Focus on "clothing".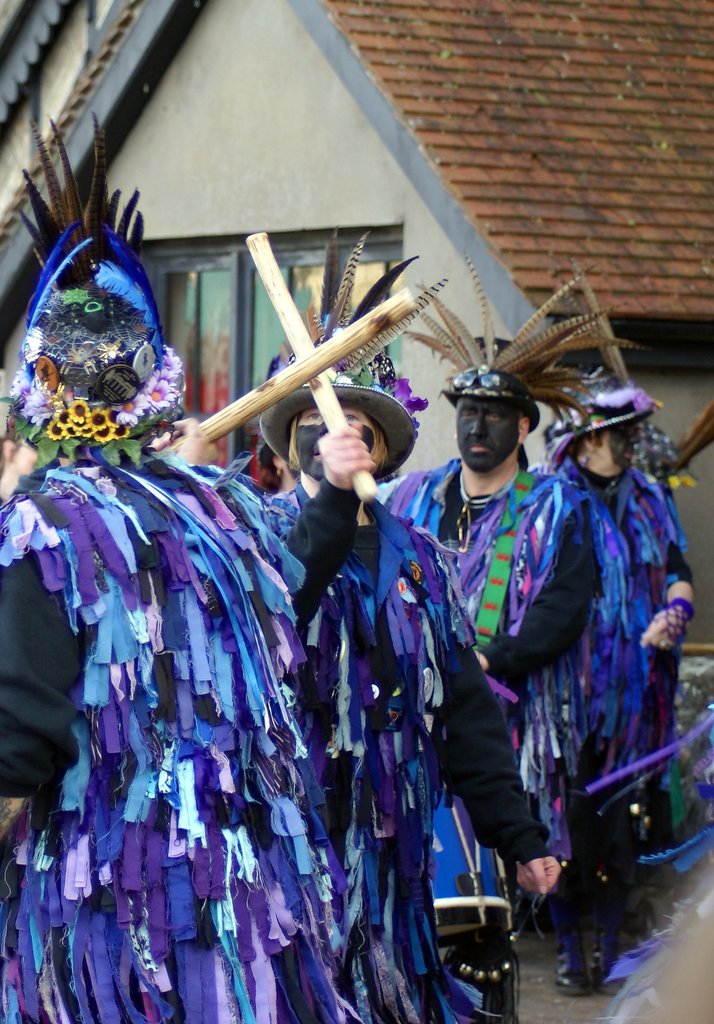
Focused at 381,445,599,713.
